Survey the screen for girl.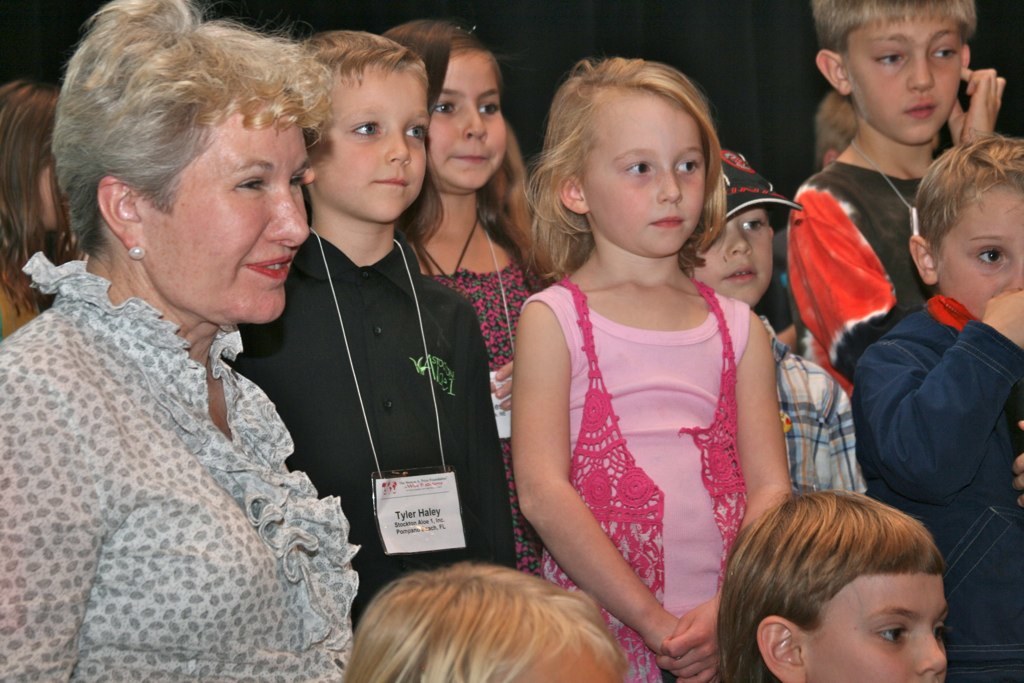
Survey found: [left=716, top=492, right=947, bottom=682].
